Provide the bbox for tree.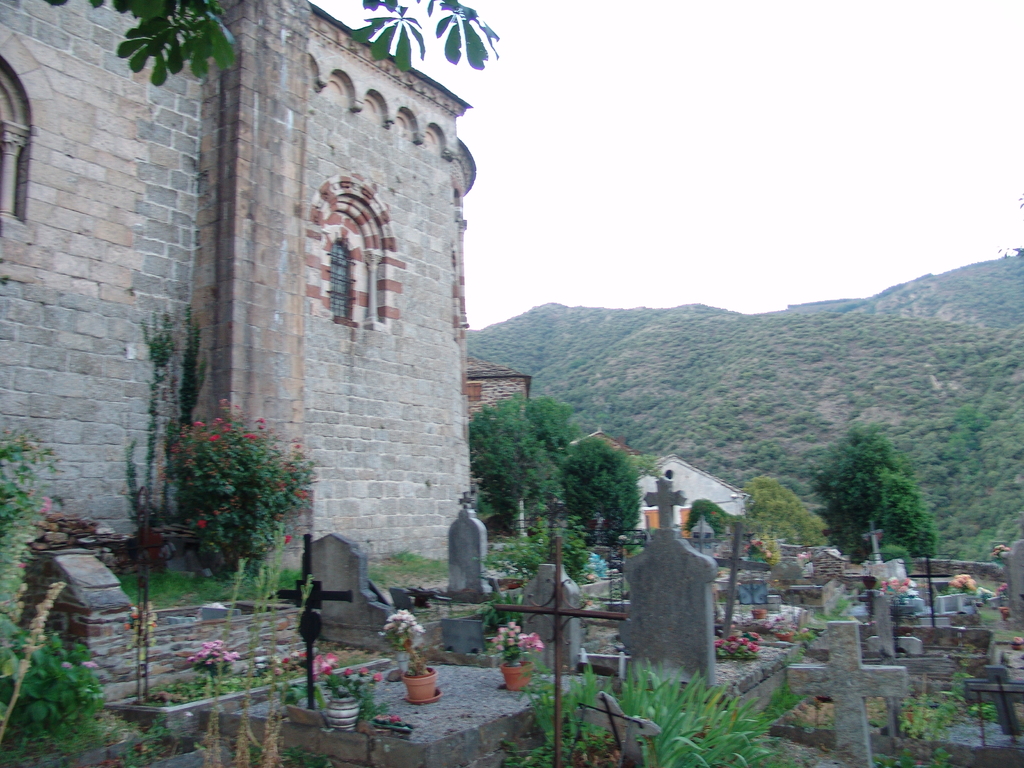
detection(748, 471, 842, 563).
